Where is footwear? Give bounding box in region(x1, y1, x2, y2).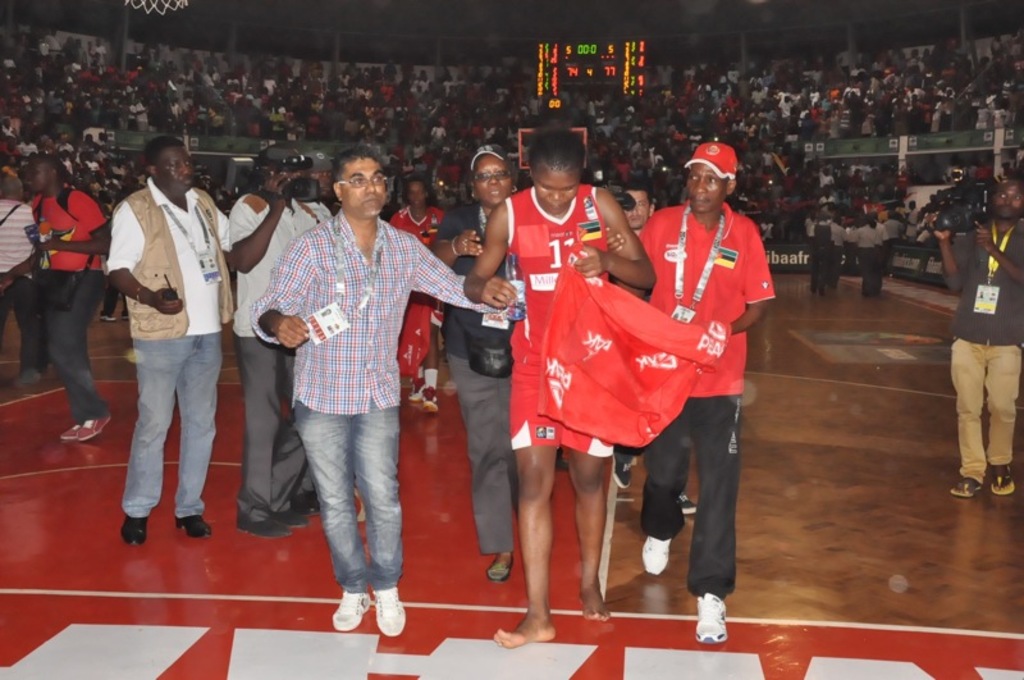
region(293, 499, 317, 516).
